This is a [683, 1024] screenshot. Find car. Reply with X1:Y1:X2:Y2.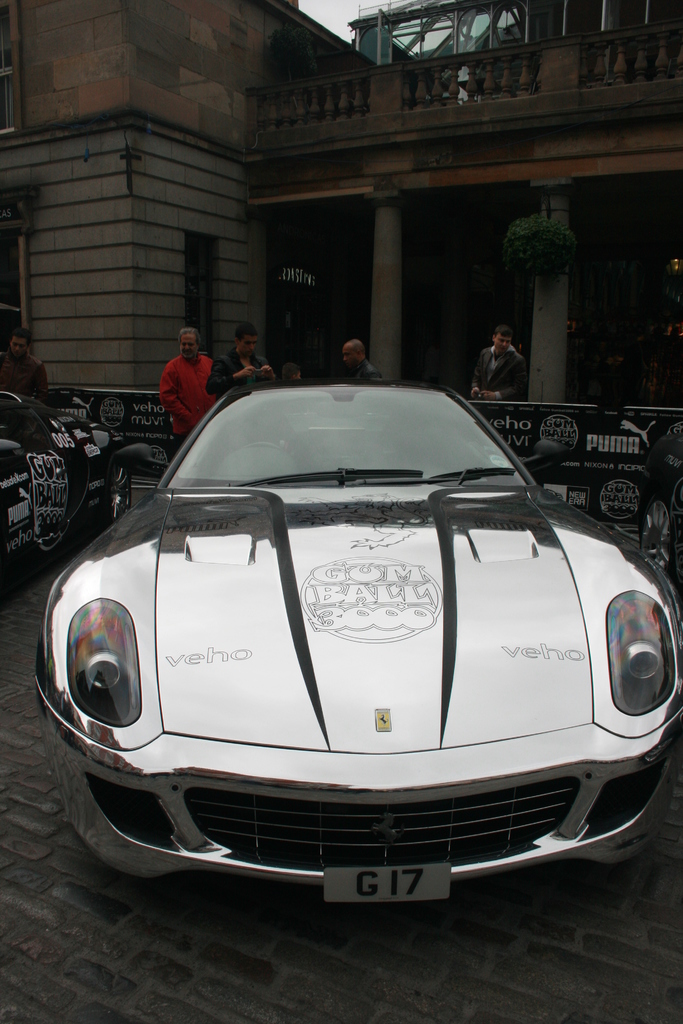
22:365:682:922.
